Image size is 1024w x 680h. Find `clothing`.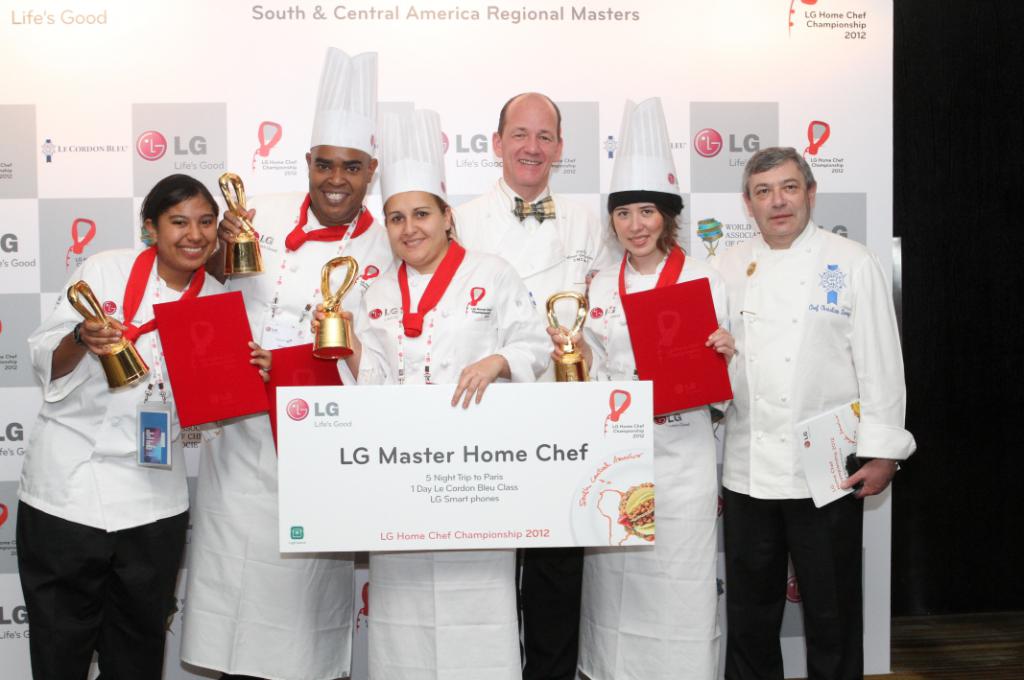
x1=337, y1=237, x2=559, y2=679.
